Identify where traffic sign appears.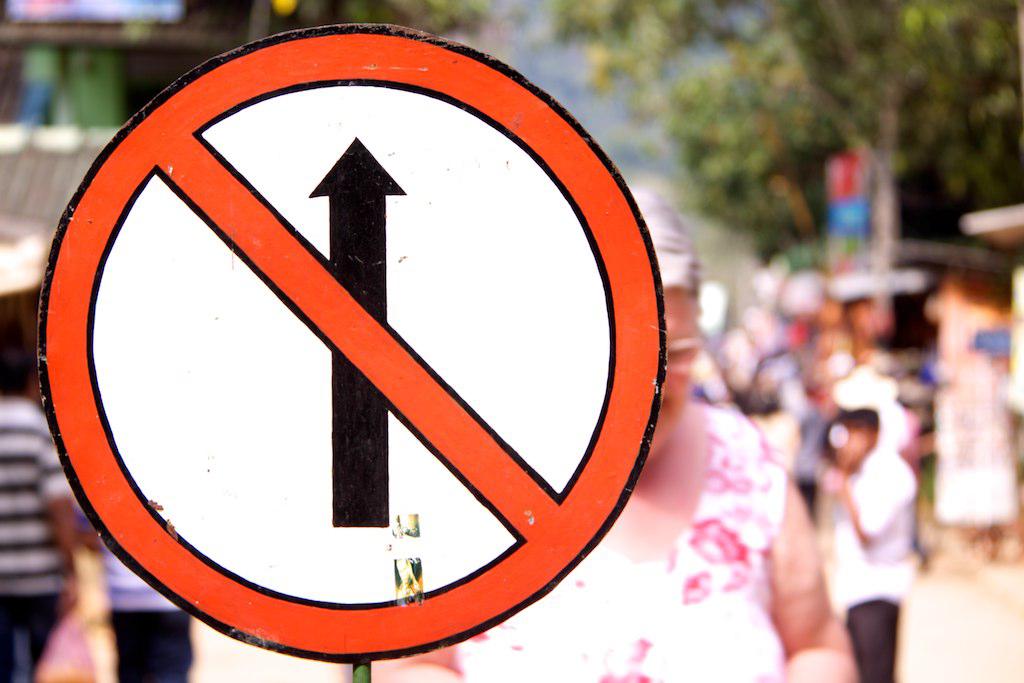
Appears at 37, 22, 668, 665.
